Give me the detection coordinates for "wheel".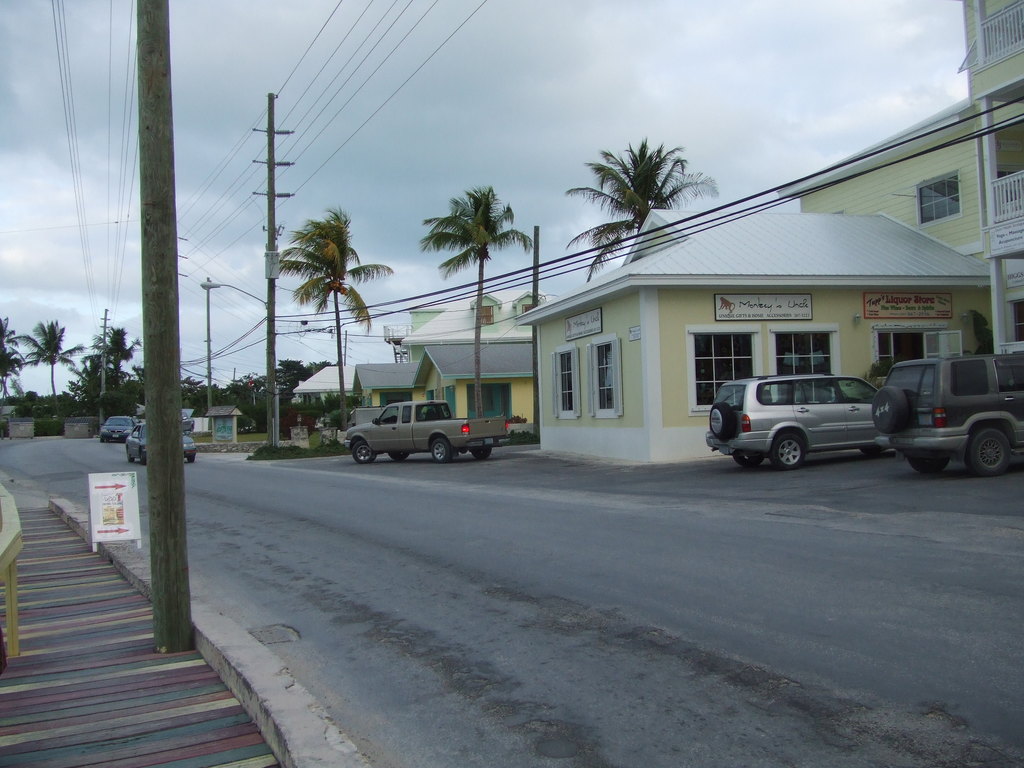
box=[470, 448, 492, 460].
